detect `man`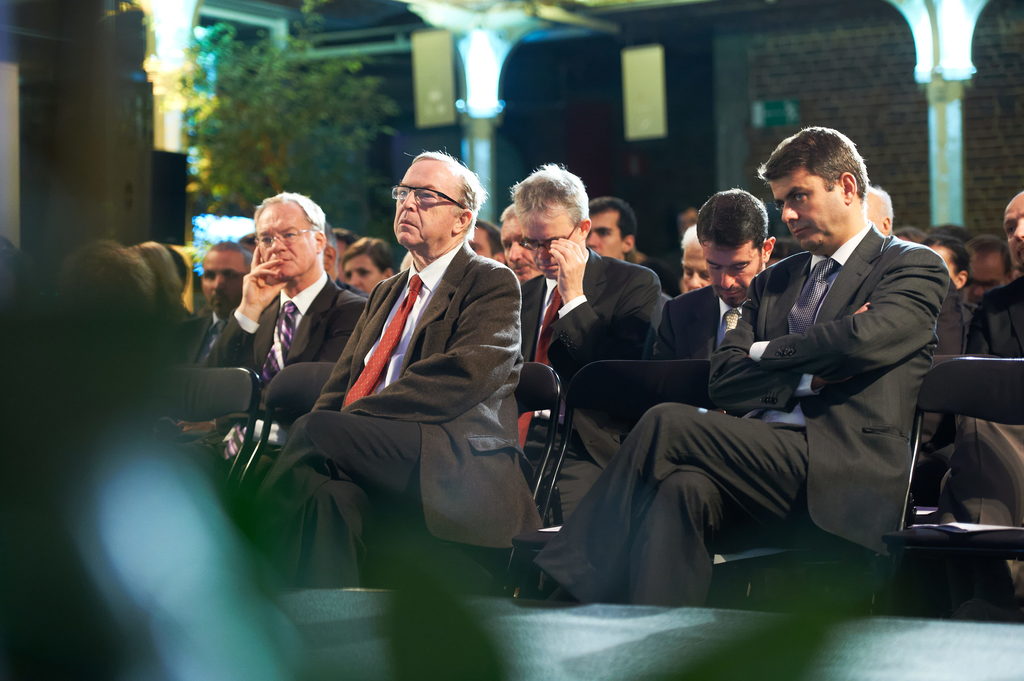
[925,236,975,345]
